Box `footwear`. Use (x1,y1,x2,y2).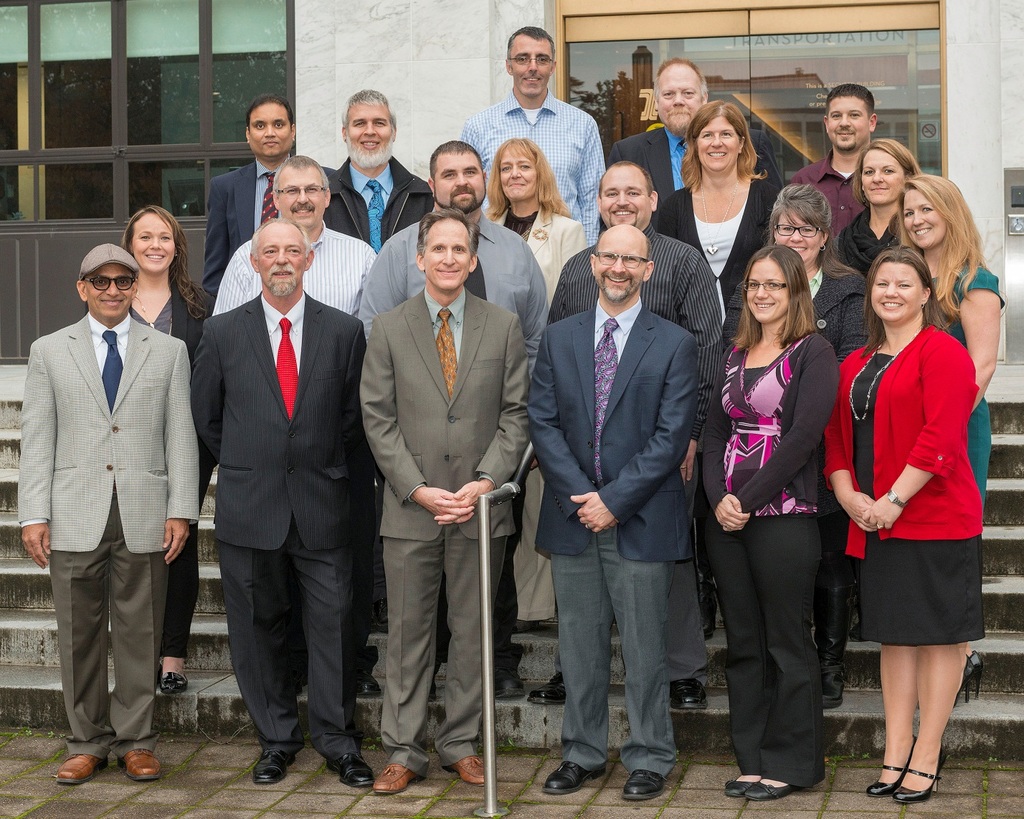
(492,642,526,701).
